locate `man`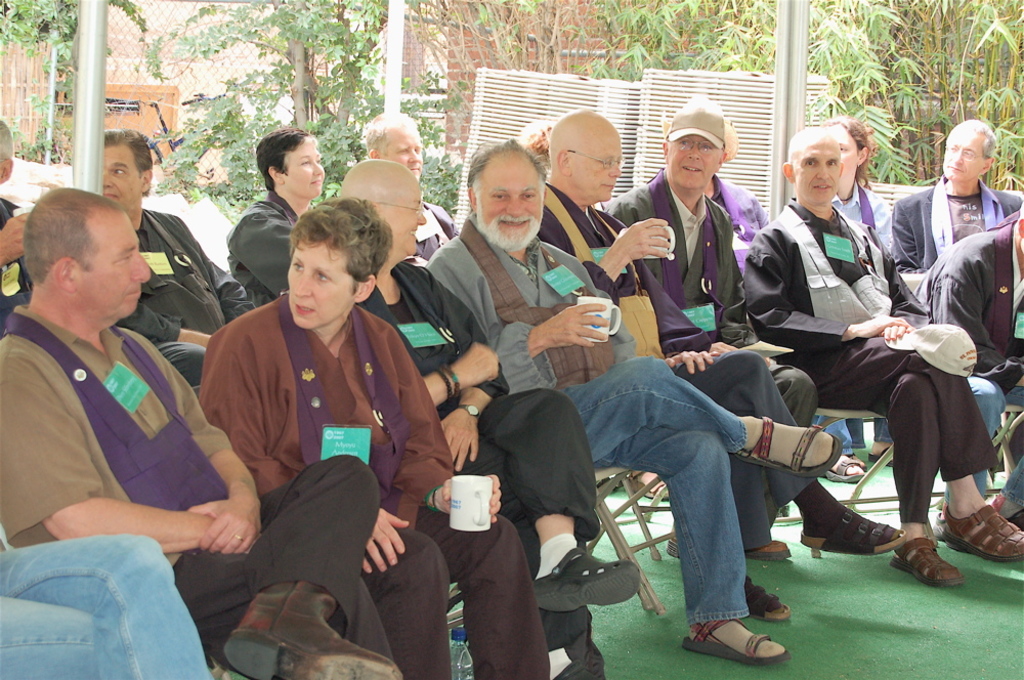
890 120 1023 280
